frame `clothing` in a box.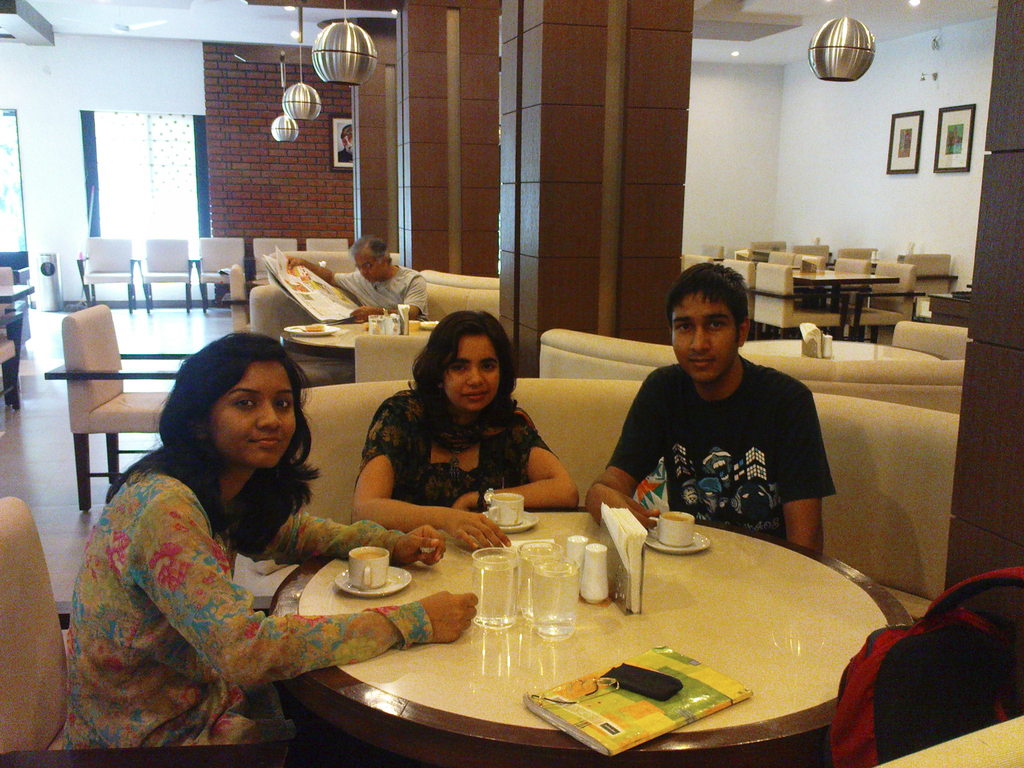
bbox(60, 447, 440, 749).
